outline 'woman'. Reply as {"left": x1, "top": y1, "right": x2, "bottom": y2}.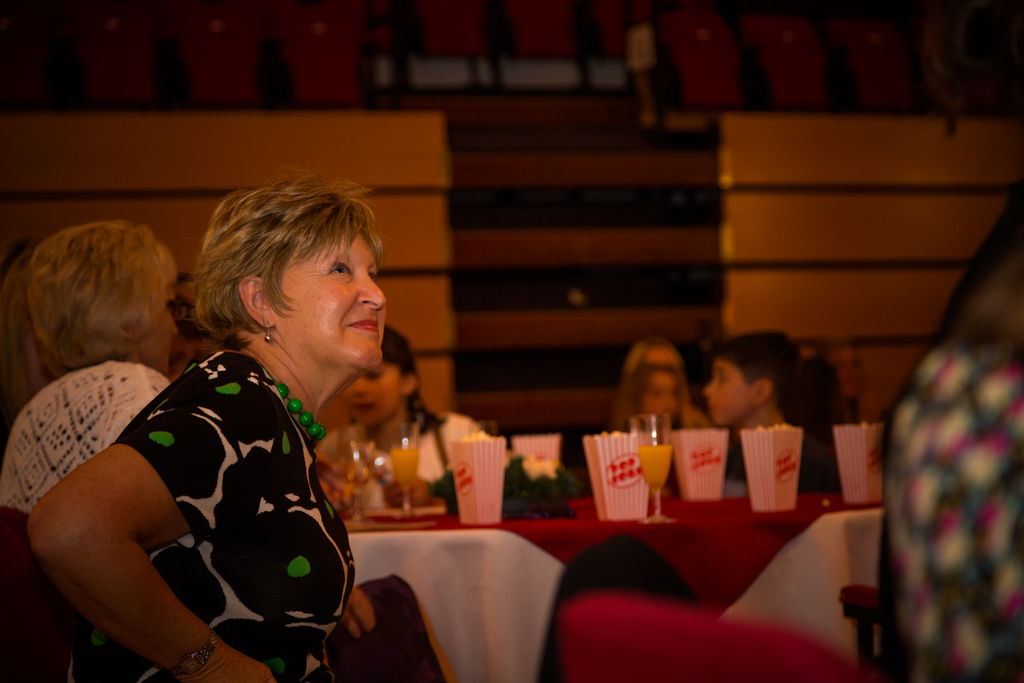
{"left": 315, "top": 324, "right": 497, "bottom": 510}.
